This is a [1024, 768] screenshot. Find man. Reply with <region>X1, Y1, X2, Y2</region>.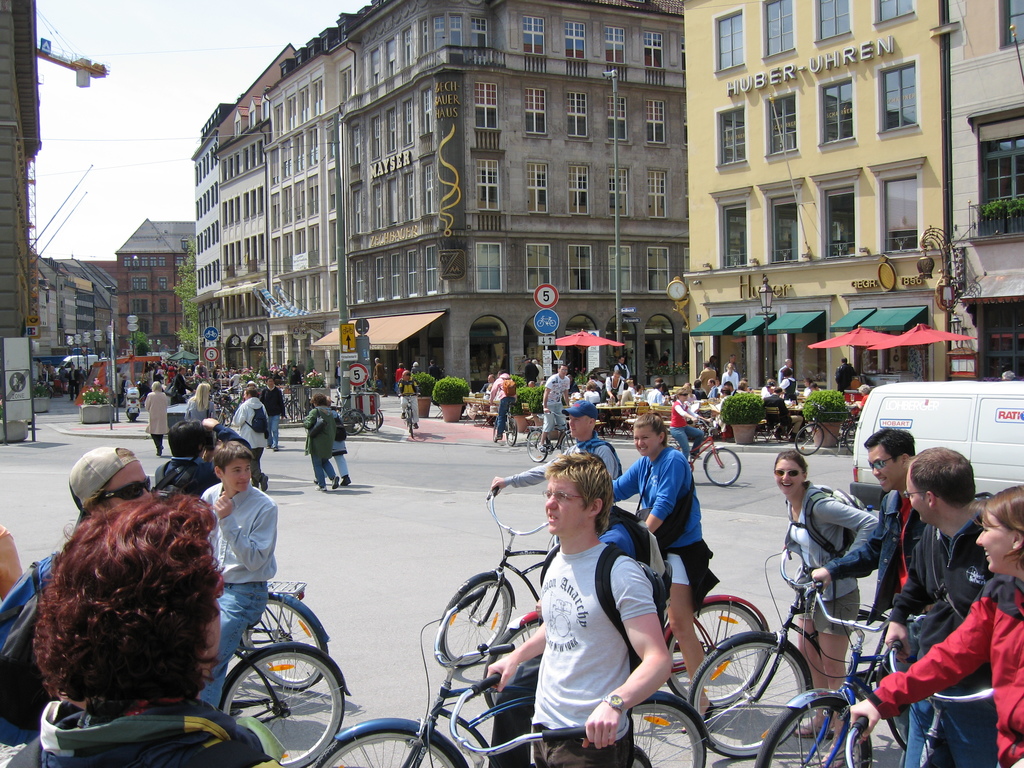
<region>492, 394, 620, 486</region>.
